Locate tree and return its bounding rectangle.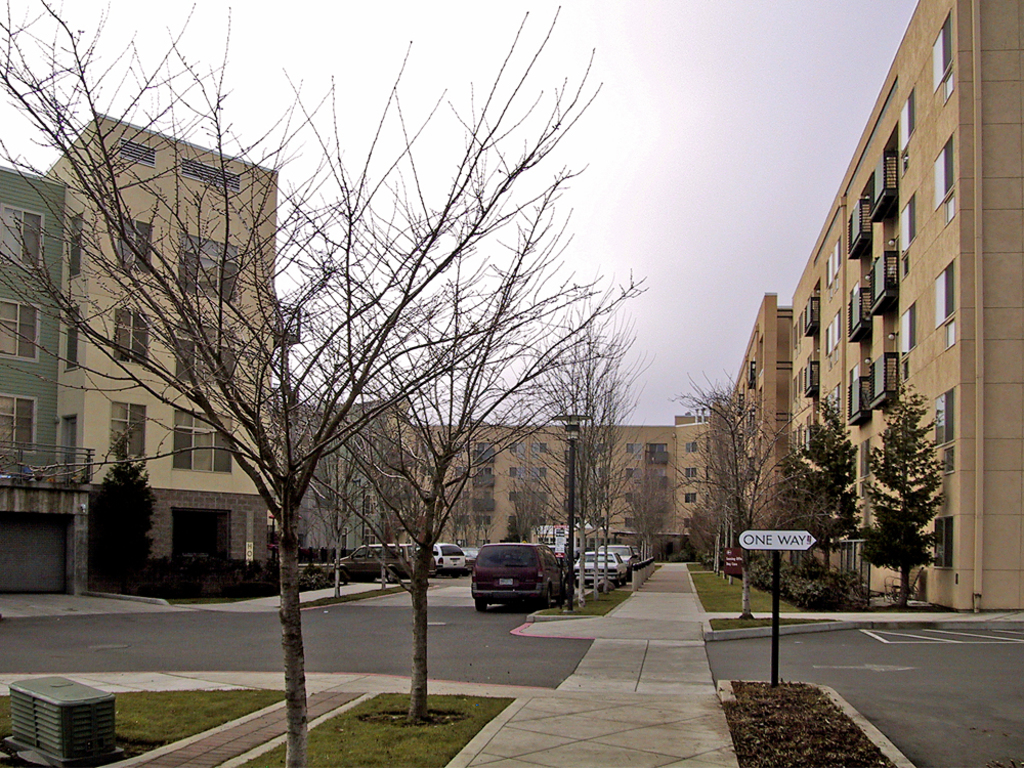
{"left": 849, "top": 377, "right": 953, "bottom": 597}.
